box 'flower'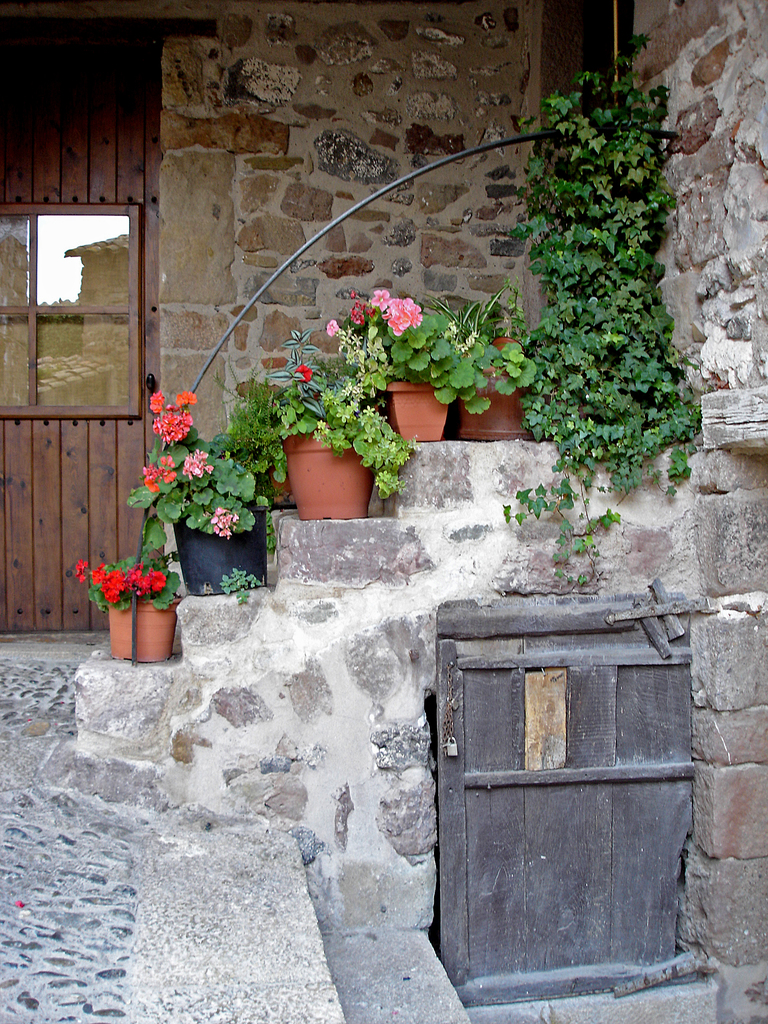
pyautogui.locateOnScreen(390, 295, 426, 335)
